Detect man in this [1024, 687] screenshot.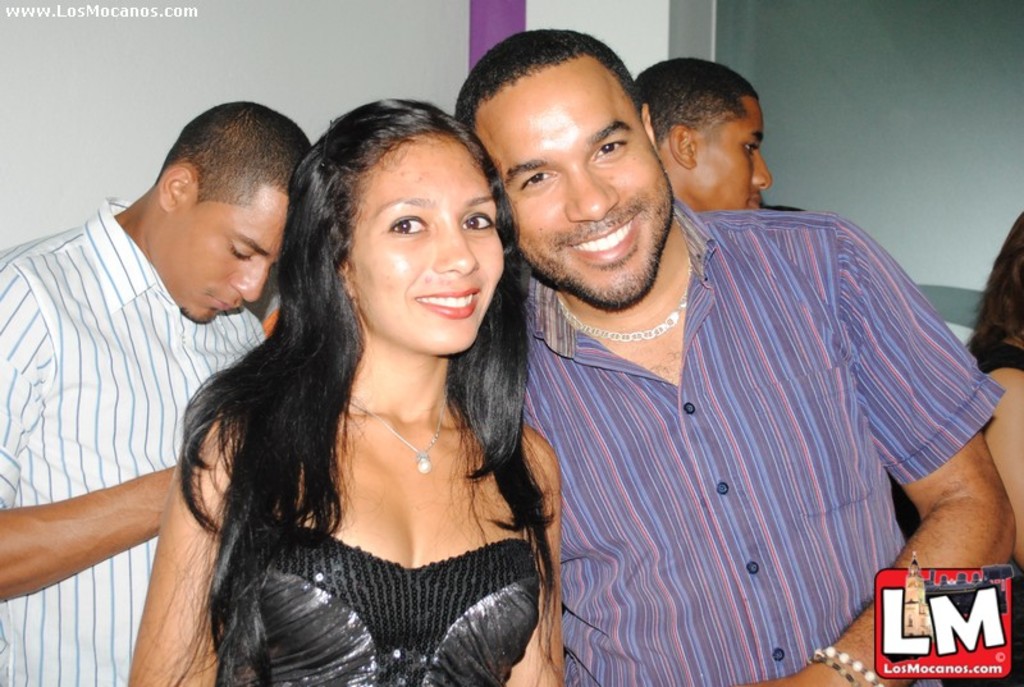
Detection: box=[637, 61, 769, 212].
